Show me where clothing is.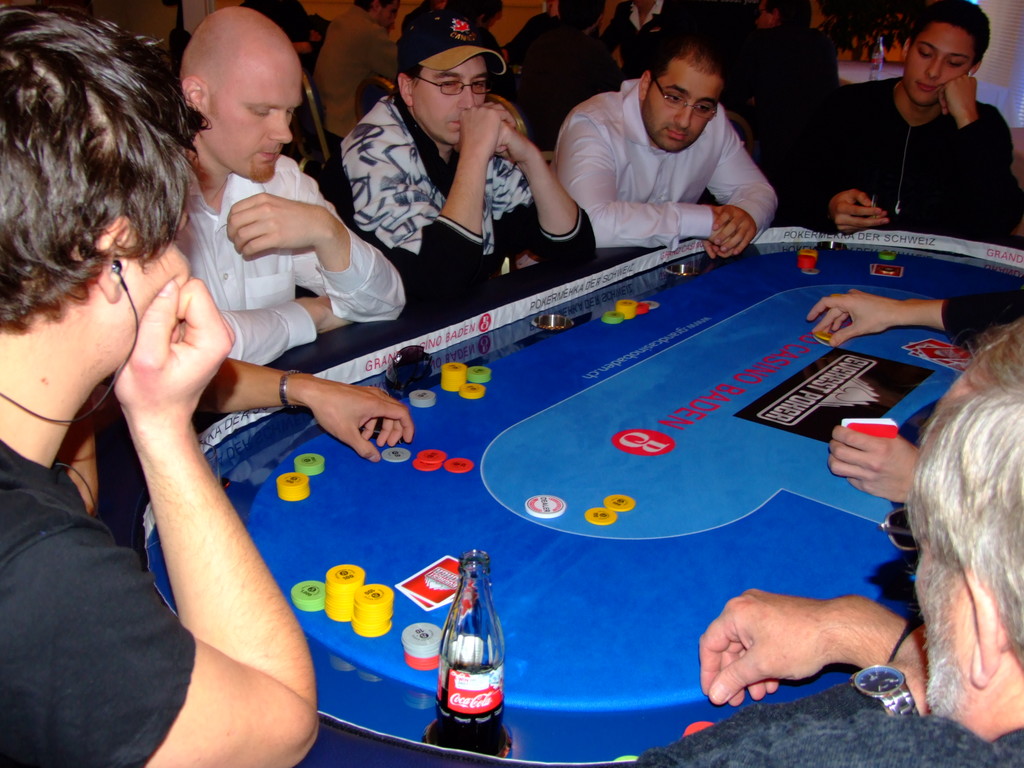
clothing is at (left=774, top=64, right=1023, bottom=250).
